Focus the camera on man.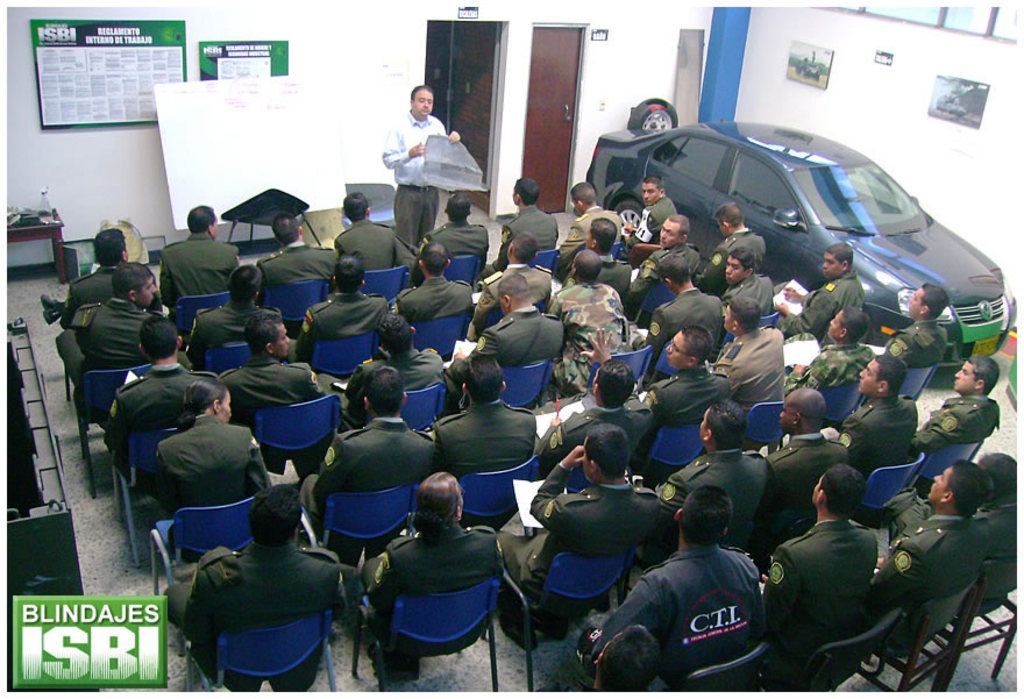
Focus region: 880 281 948 401.
